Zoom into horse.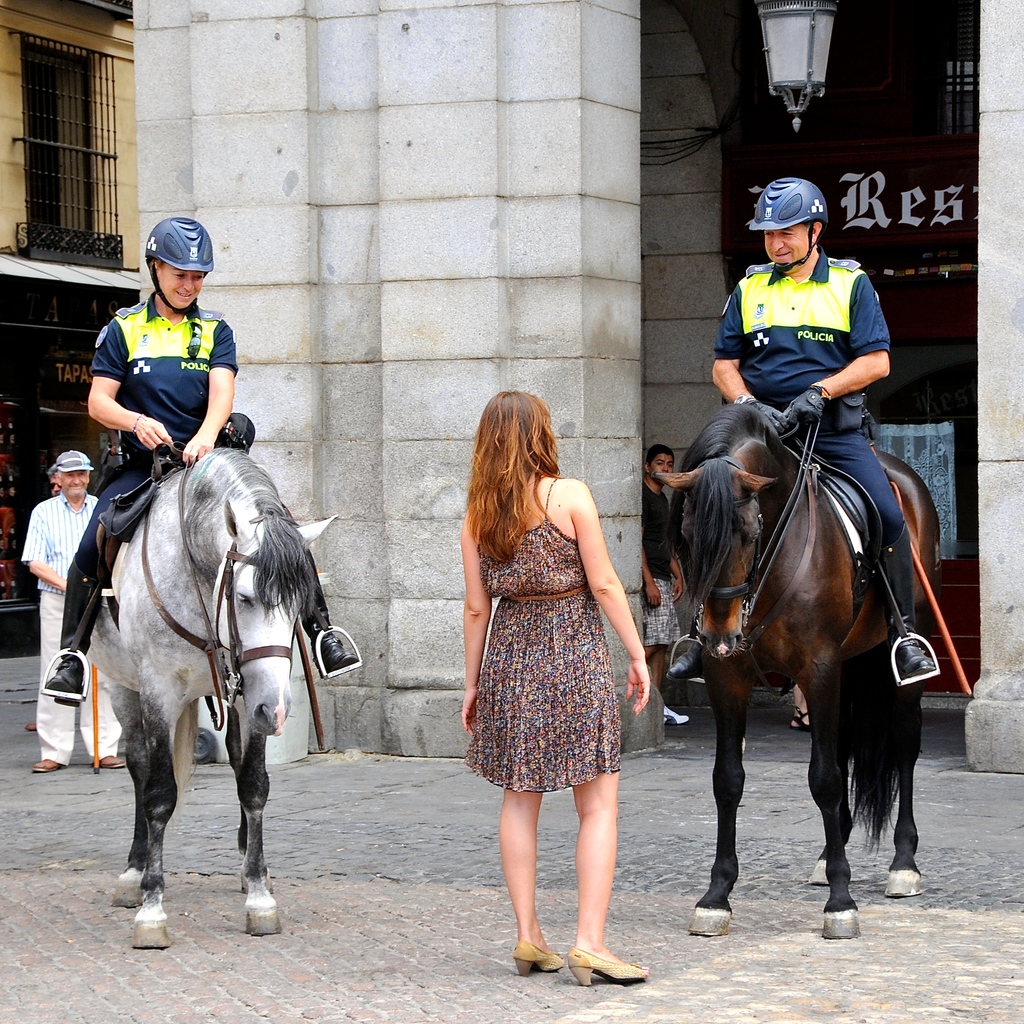
Zoom target: 653,400,941,941.
